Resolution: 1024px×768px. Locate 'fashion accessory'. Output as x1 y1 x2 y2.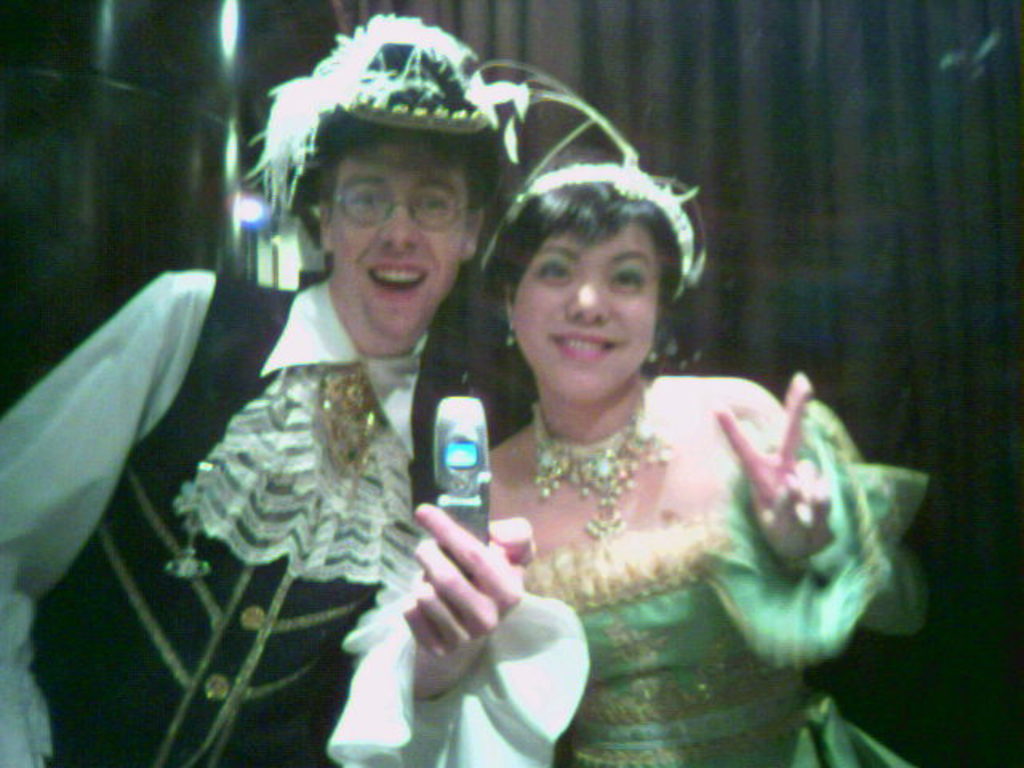
234 14 531 221.
